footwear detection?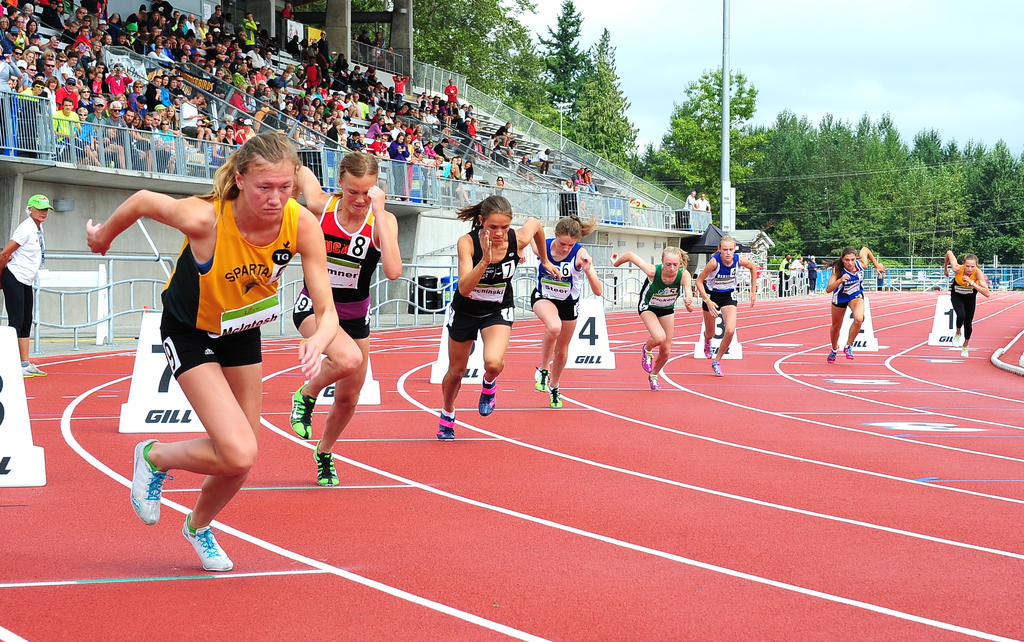
locate(643, 372, 658, 392)
